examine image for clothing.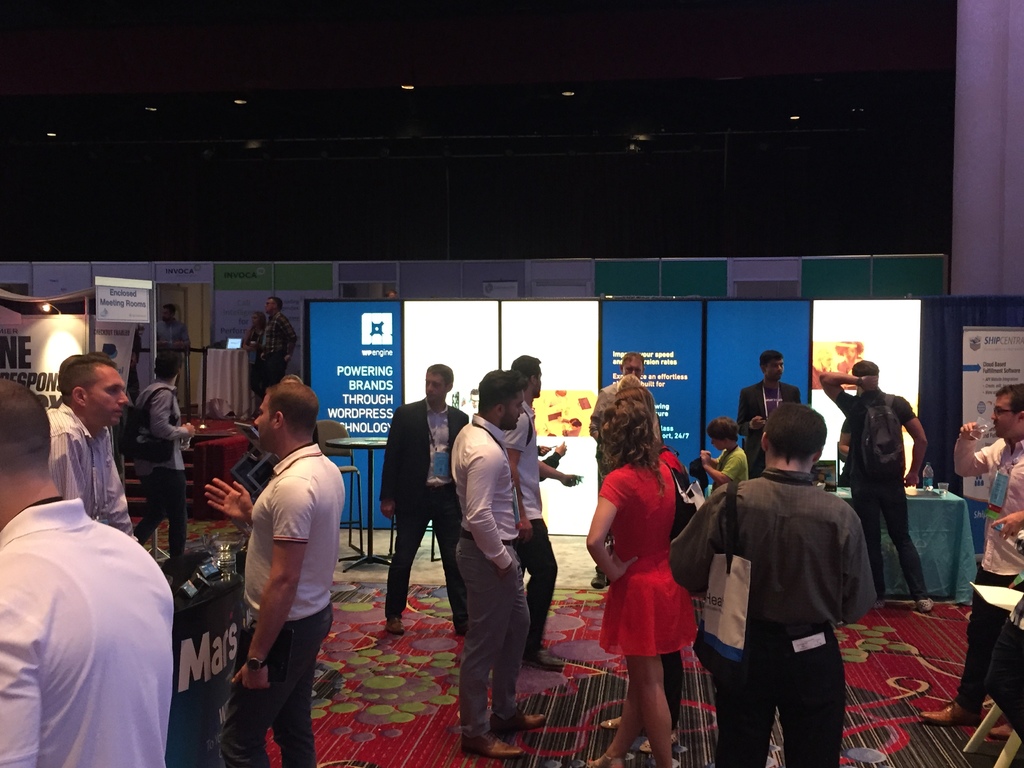
Examination result: 737/379/803/478.
